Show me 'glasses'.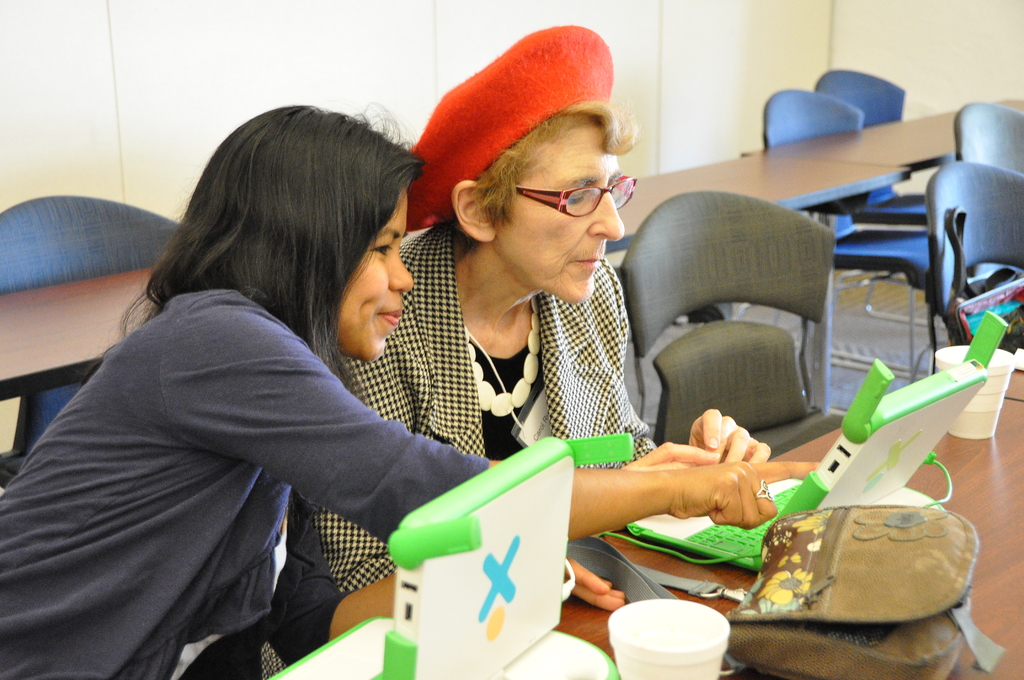
'glasses' is here: <bbox>507, 177, 646, 219</bbox>.
